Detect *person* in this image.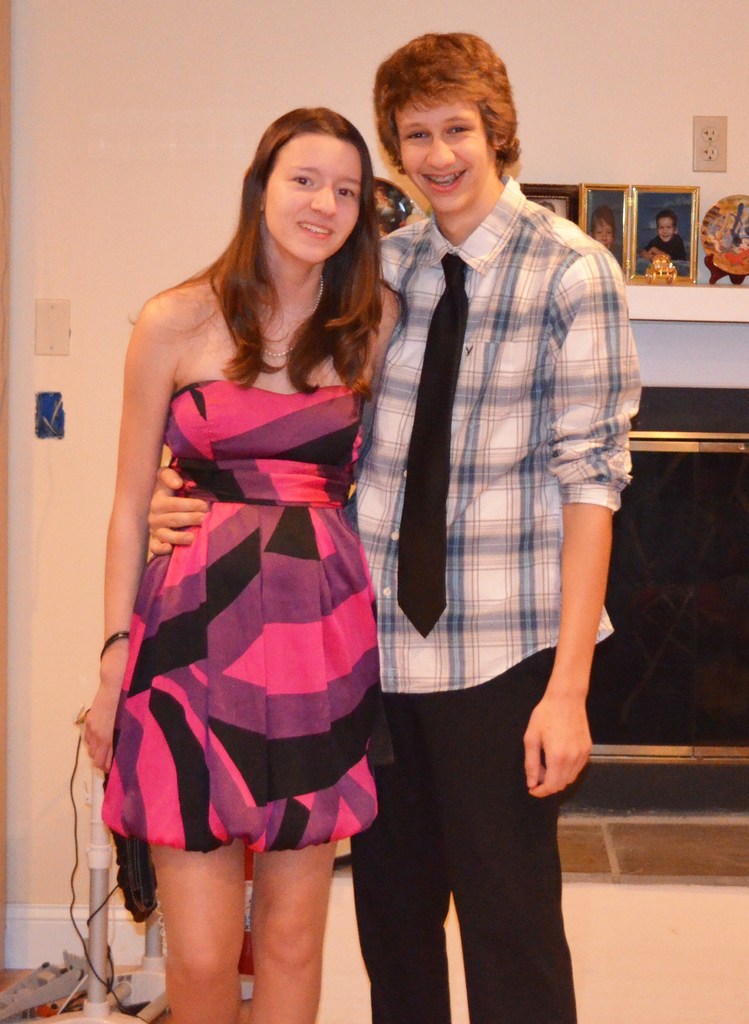
Detection: <box>591,209,615,251</box>.
